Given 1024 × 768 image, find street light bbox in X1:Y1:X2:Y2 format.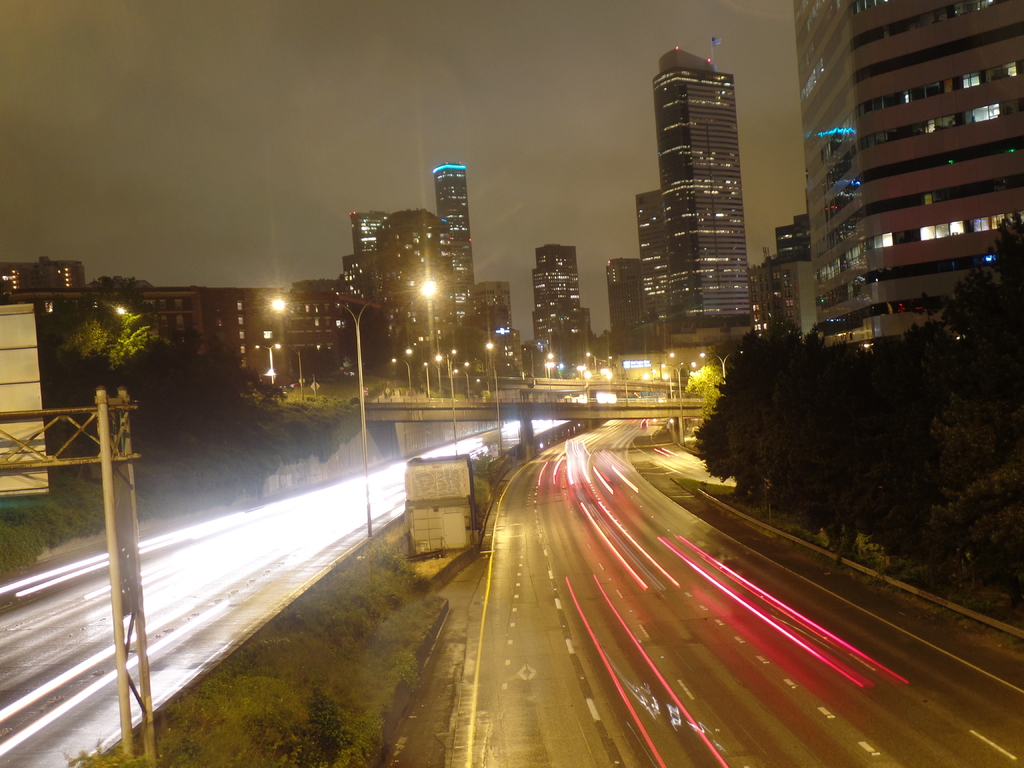
392:347:424:396.
